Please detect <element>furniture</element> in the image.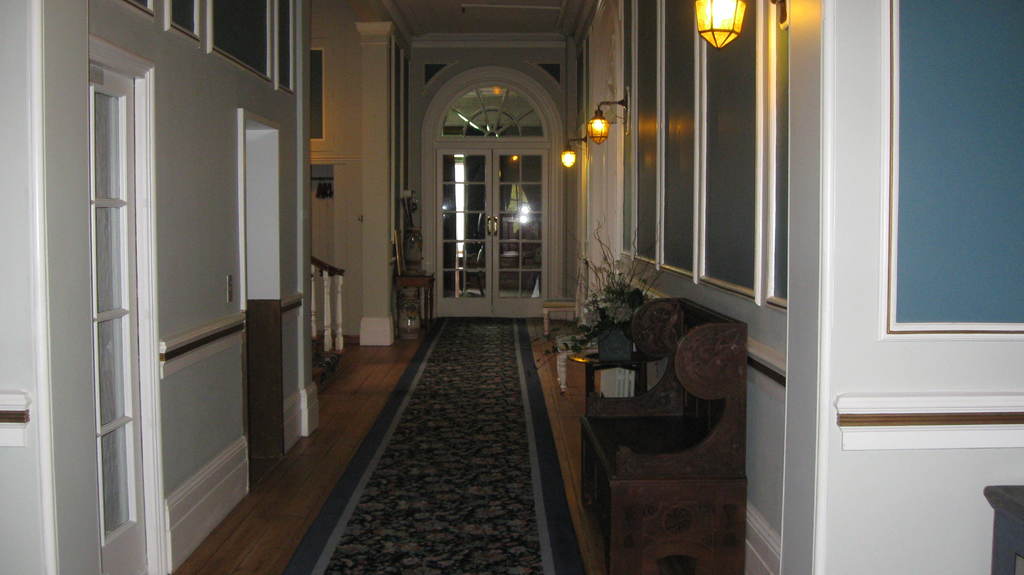
bbox=[578, 296, 748, 574].
